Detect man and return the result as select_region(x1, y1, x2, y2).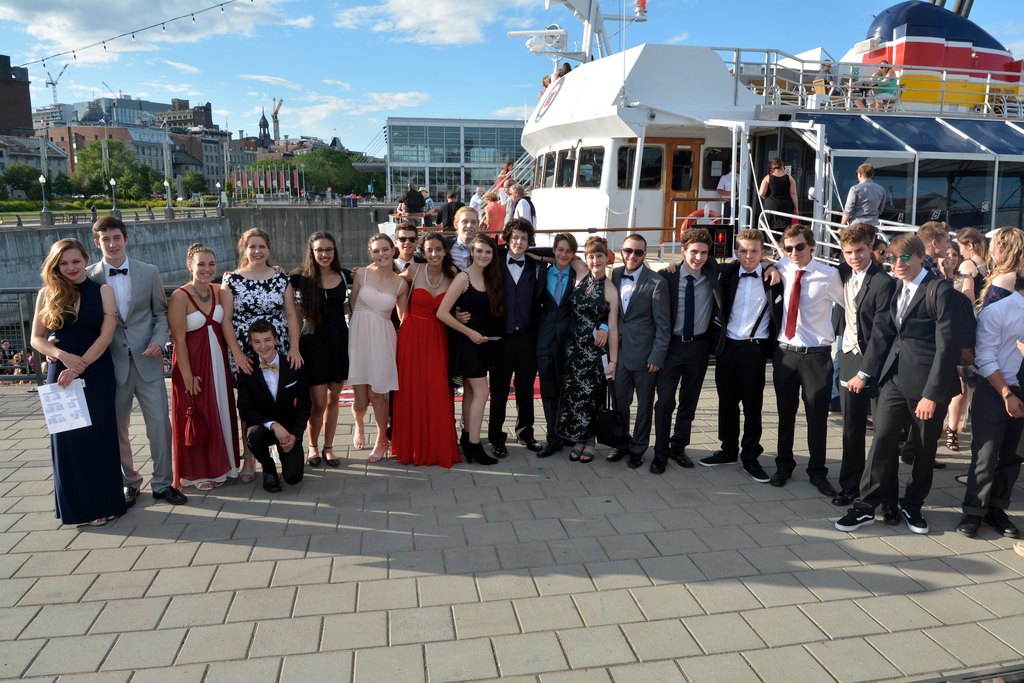
select_region(834, 215, 908, 487).
